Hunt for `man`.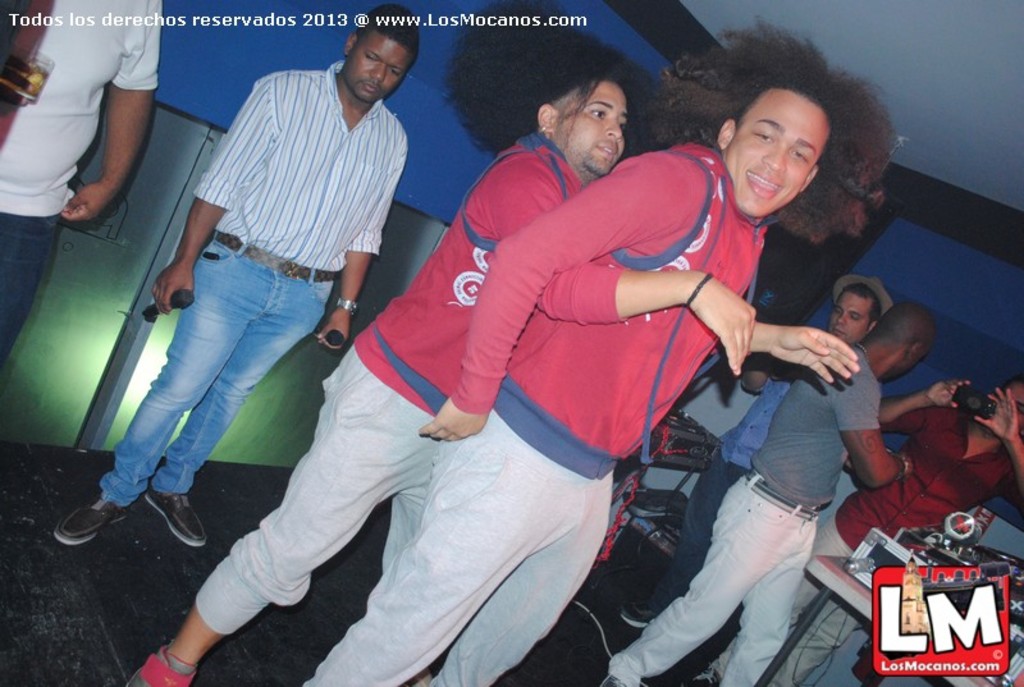
Hunted down at crop(122, 0, 861, 686).
